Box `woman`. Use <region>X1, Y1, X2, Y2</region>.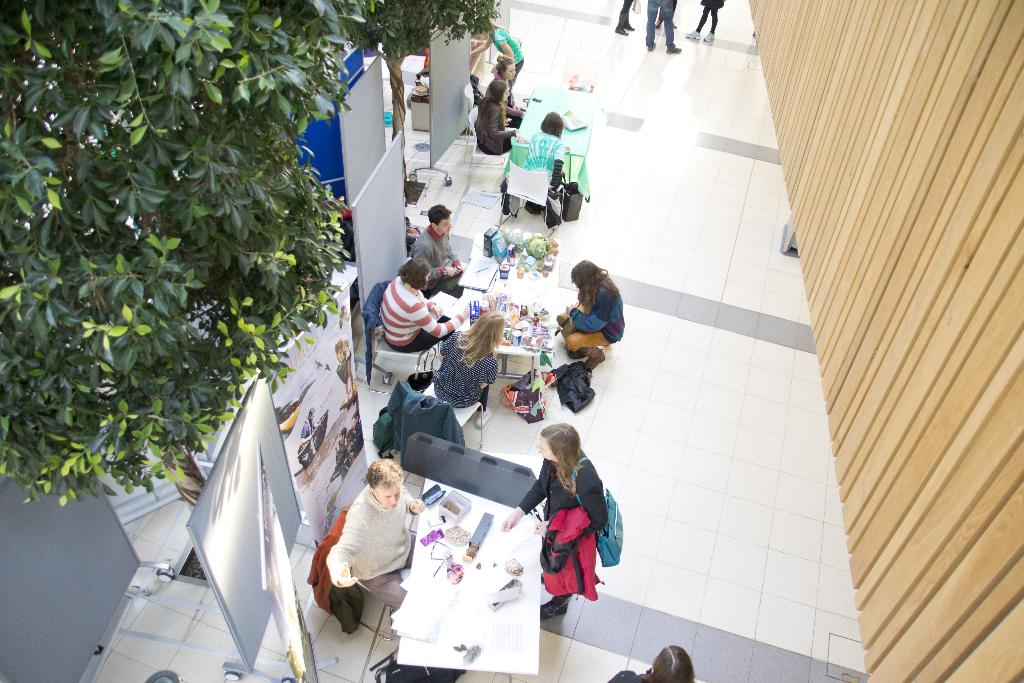
<region>376, 263, 468, 357</region>.
